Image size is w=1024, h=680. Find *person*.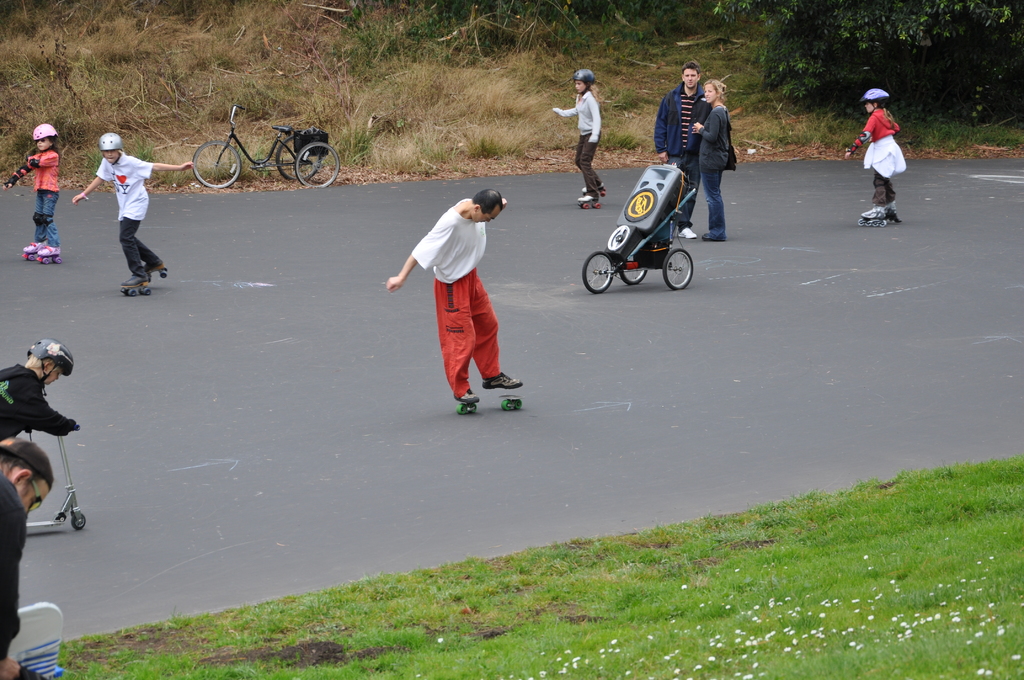
bbox(691, 77, 739, 241).
